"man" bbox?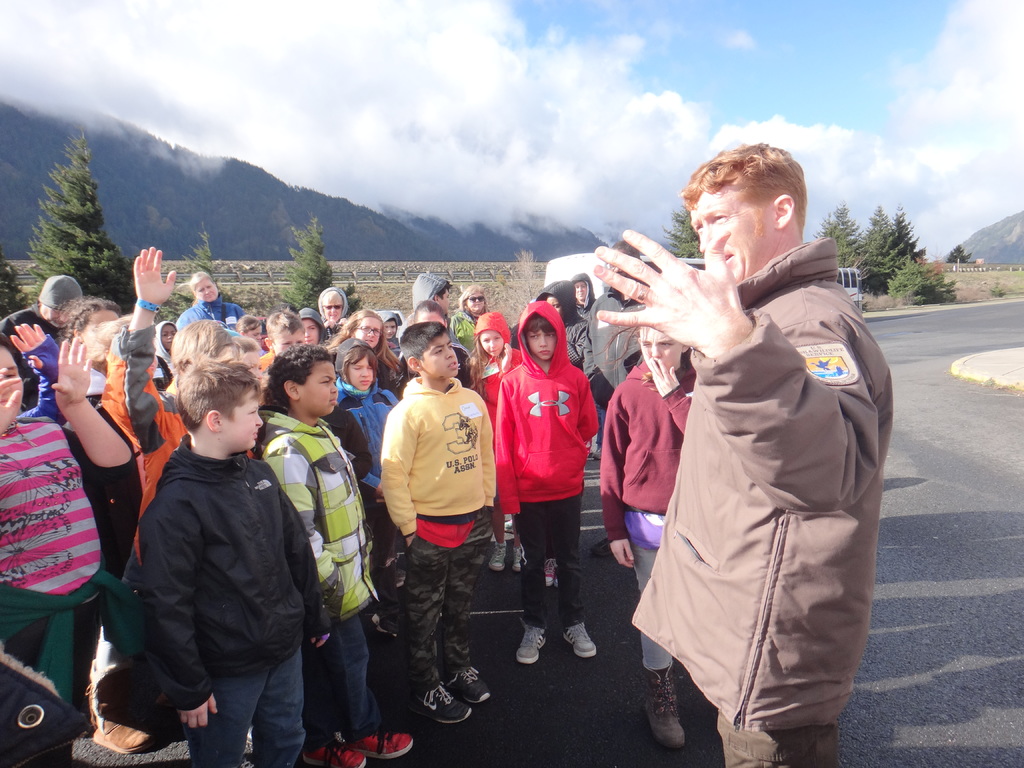
BBox(0, 271, 83, 378)
